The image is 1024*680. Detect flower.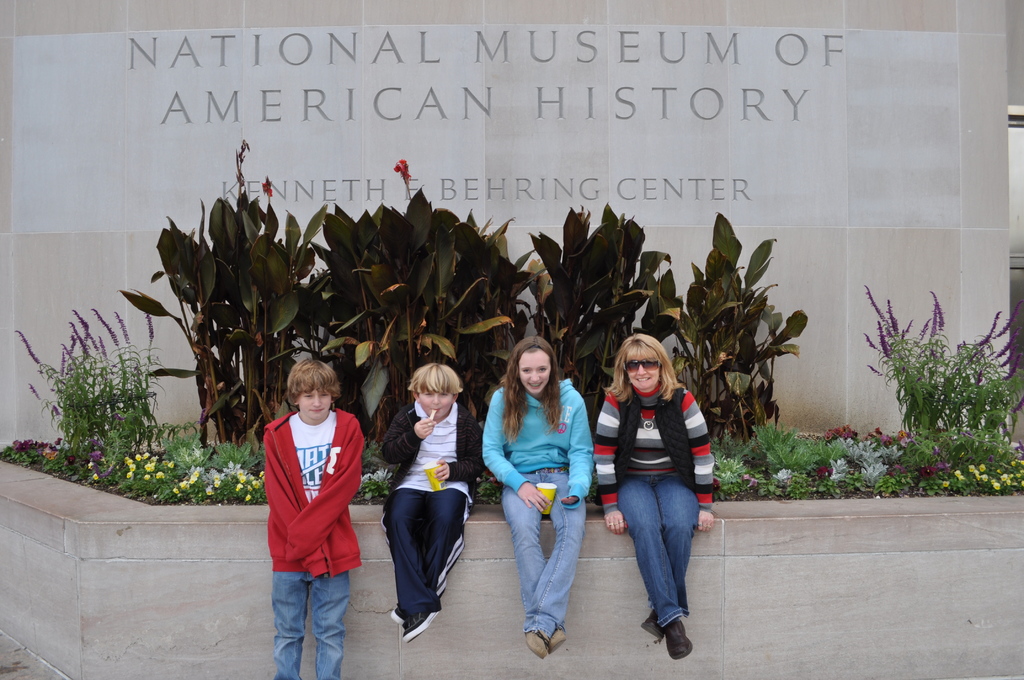
Detection: {"left": 260, "top": 176, "right": 273, "bottom": 196}.
